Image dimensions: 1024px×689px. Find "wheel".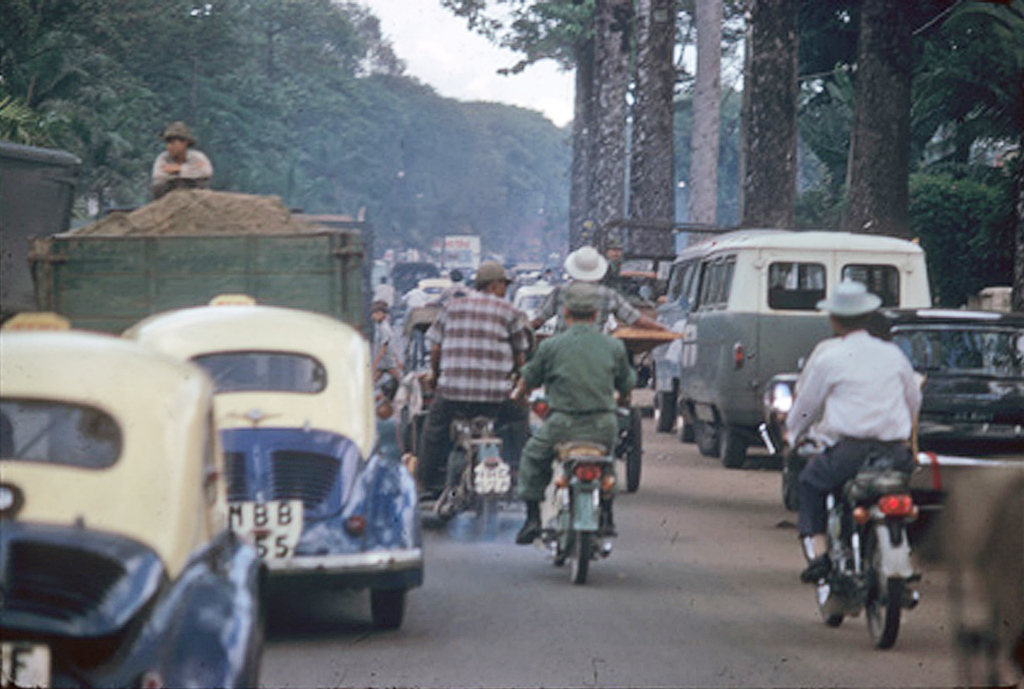
x1=812 y1=518 x2=855 y2=626.
